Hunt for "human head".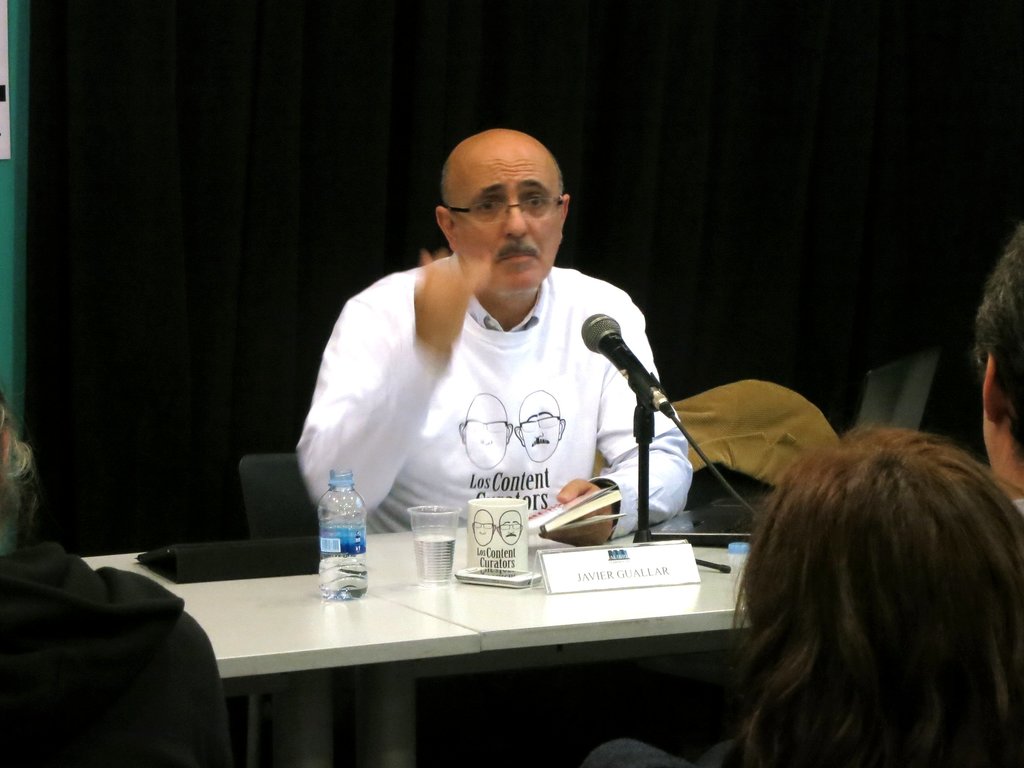
Hunted down at <box>431,126,577,276</box>.
